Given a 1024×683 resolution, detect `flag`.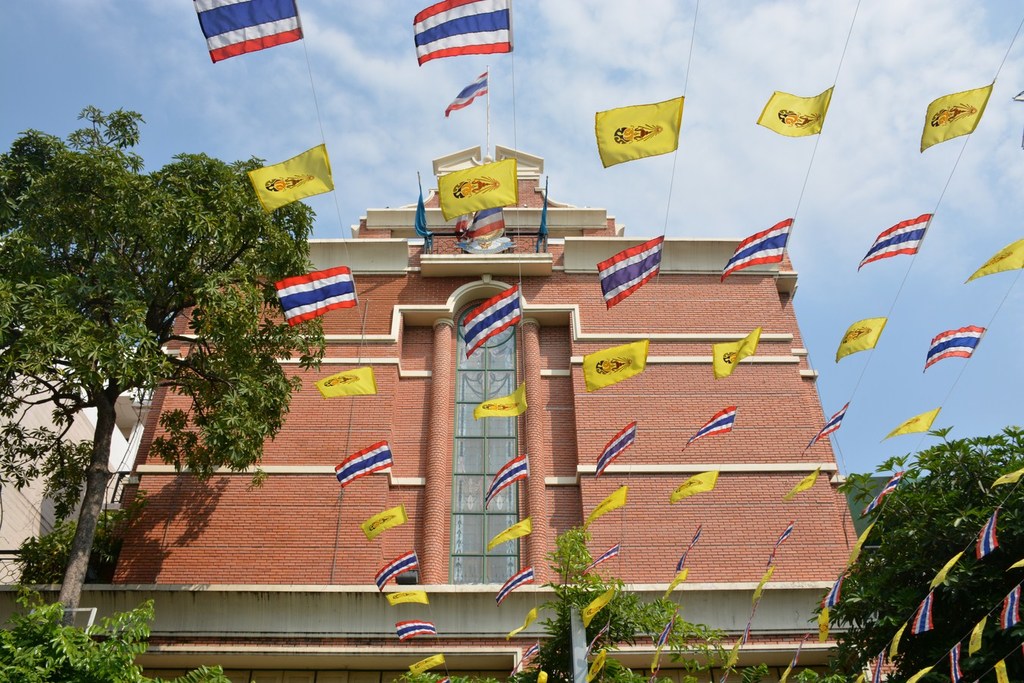
l=989, t=471, r=1023, b=486.
